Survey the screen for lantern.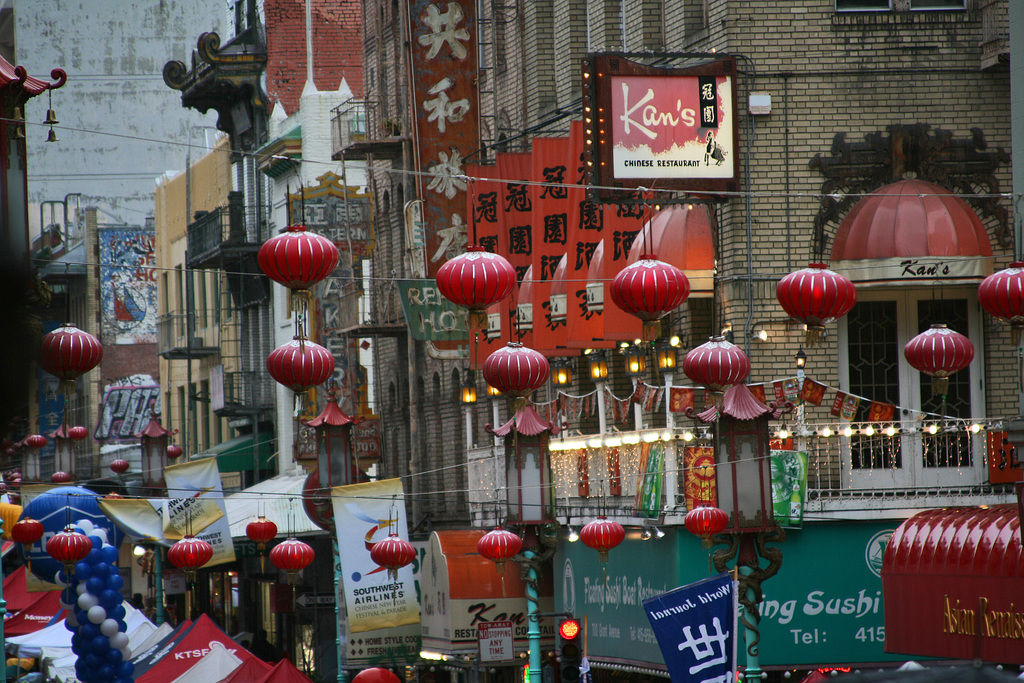
Survey found: (left=266, top=334, right=333, bottom=420).
